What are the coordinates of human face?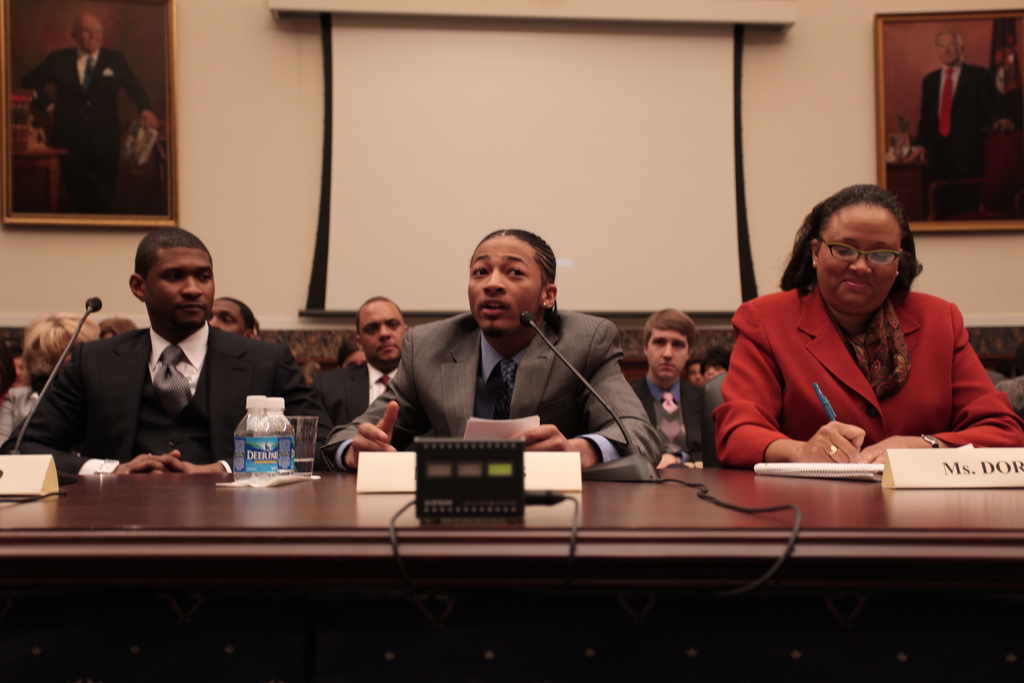
<bbox>468, 235, 543, 333</bbox>.
